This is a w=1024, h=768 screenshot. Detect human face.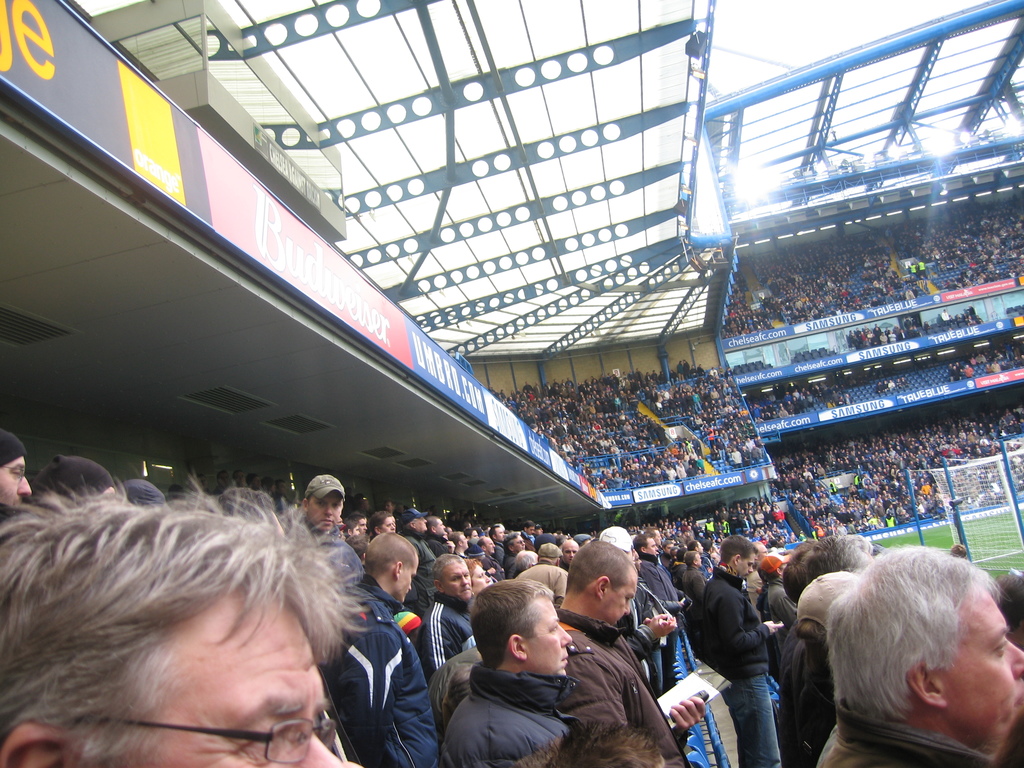
<box>385,501,394,513</box>.
